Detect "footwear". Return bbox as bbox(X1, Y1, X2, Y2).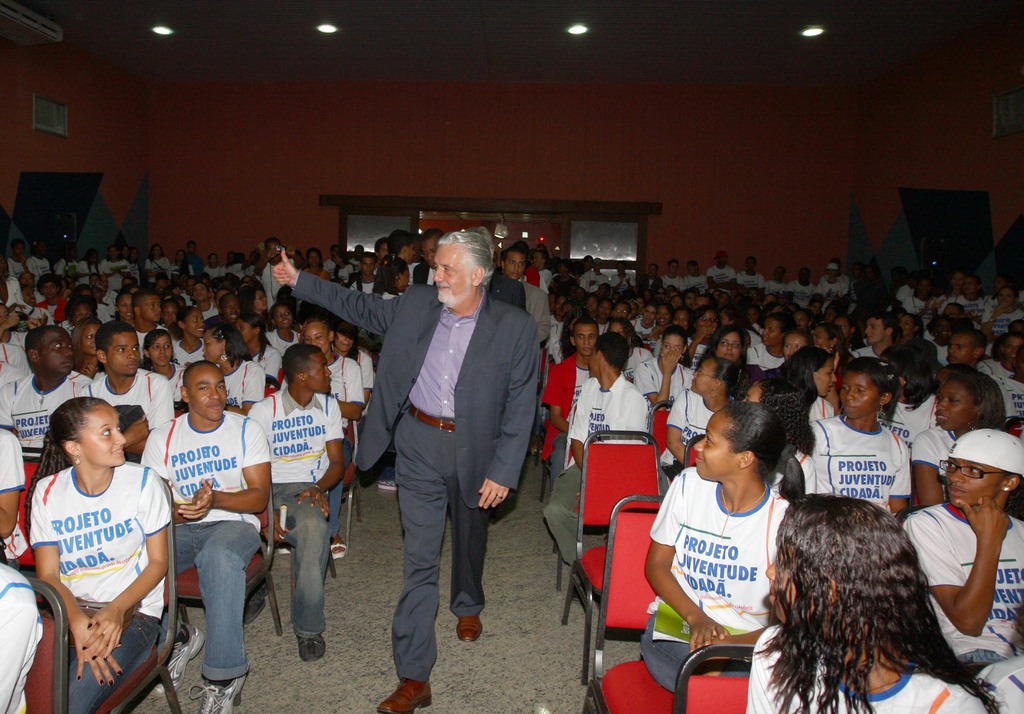
bbox(156, 617, 204, 694).
